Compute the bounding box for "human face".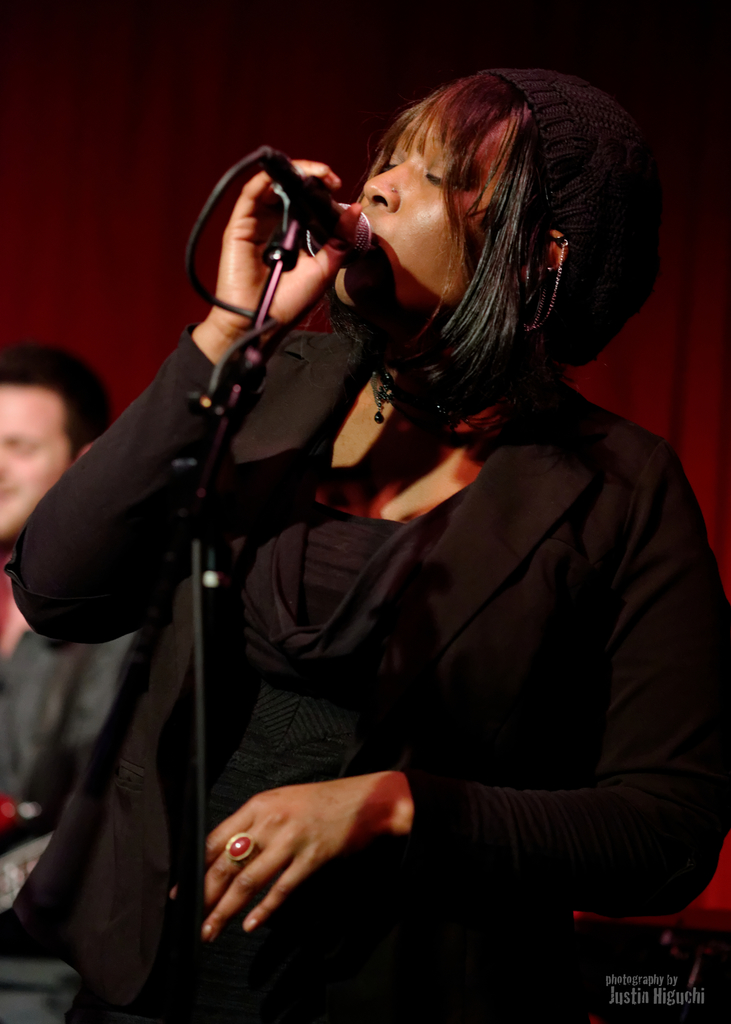
pyautogui.locateOnScreen(0, 383, 72, 540).
